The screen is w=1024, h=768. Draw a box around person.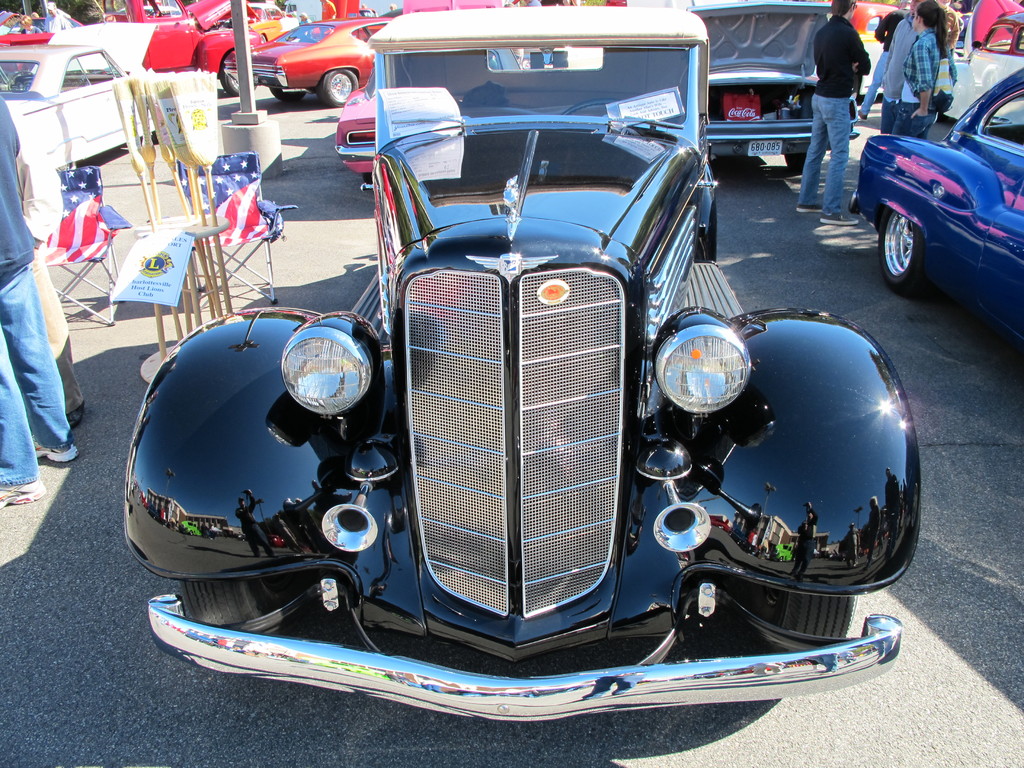
<region>277, 8, 293, 33</region>.
